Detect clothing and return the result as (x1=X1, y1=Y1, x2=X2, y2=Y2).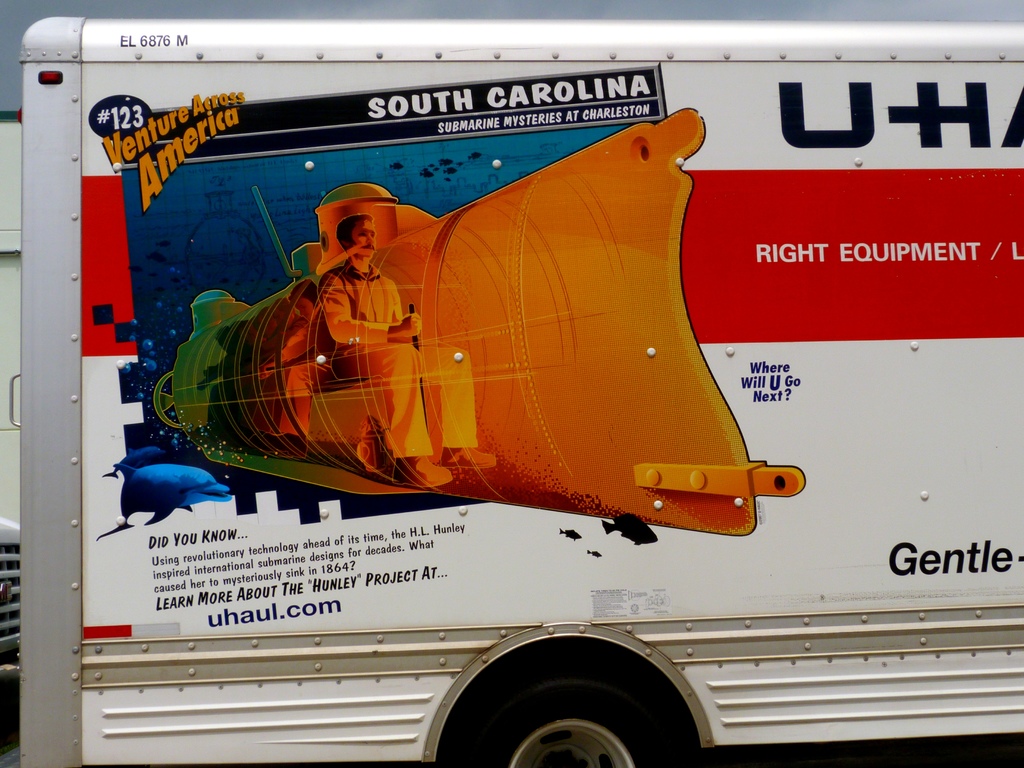
(x1=317, y1=210, x2=498, y2=484).
